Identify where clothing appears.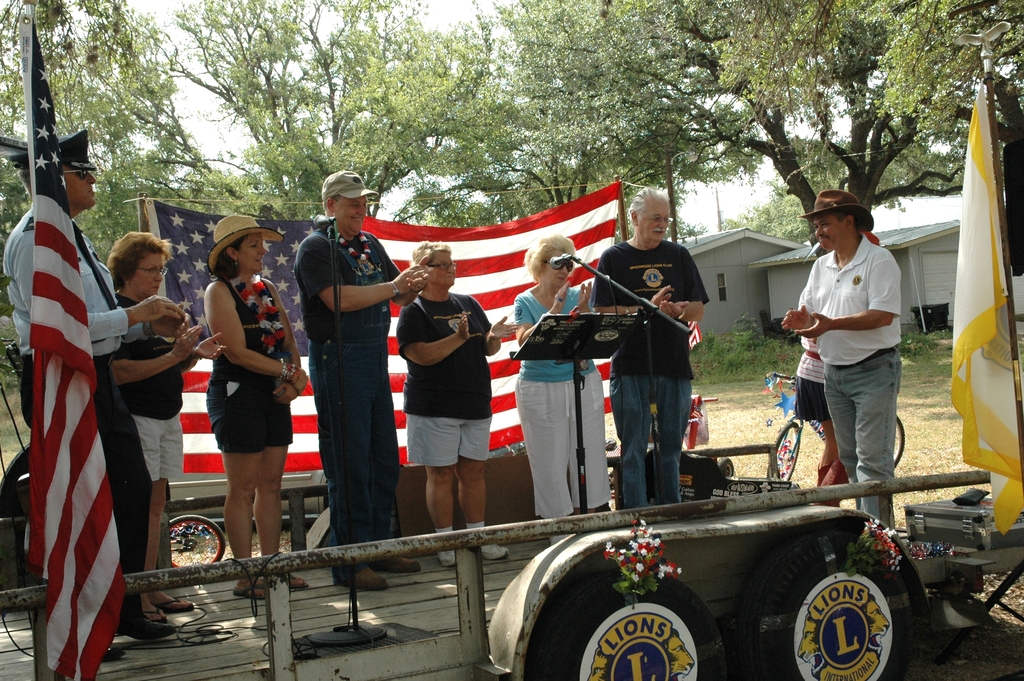
Appears at 99/288/193/494.
